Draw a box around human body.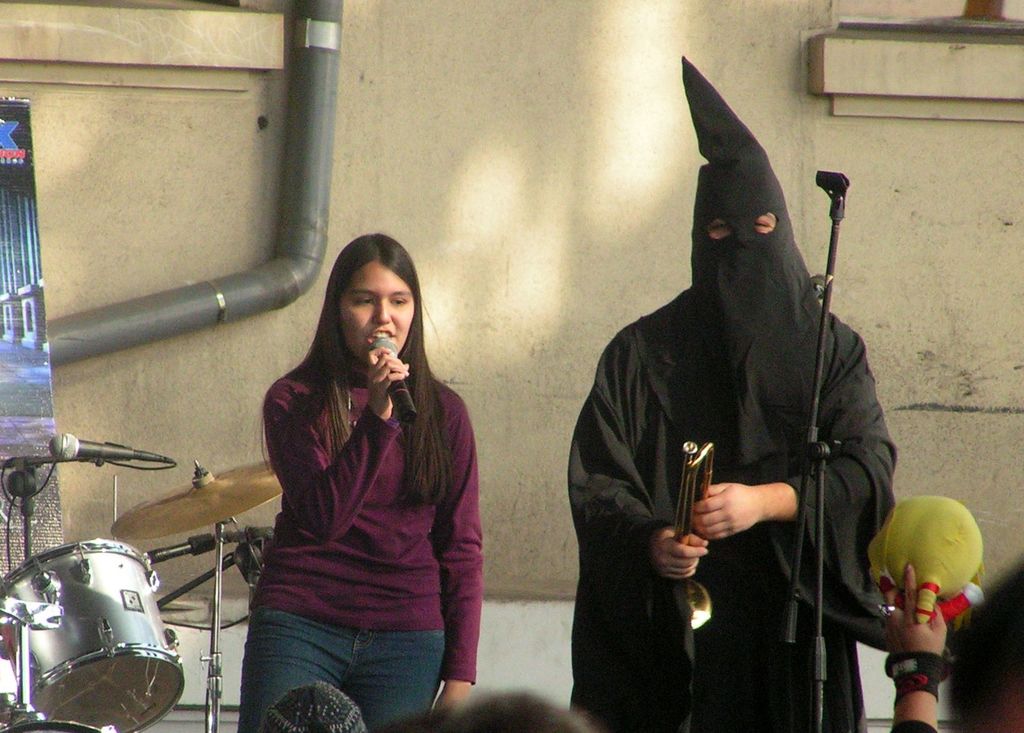
{"left": 886, "top": 551, "right": 1023, "bottom": 732}.
